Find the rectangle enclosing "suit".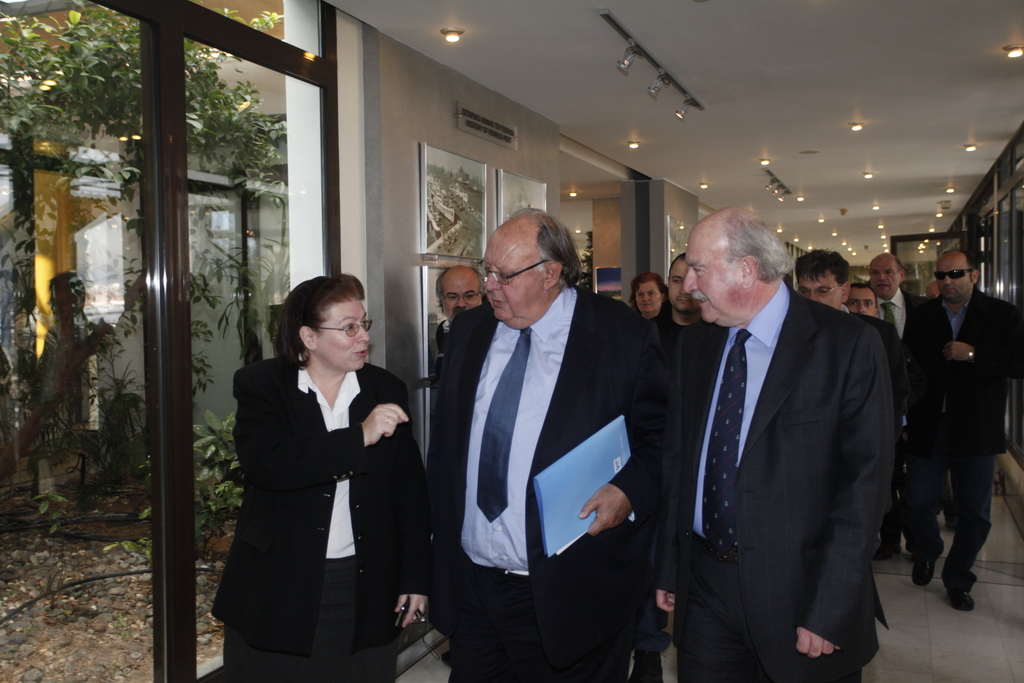
box=[876, 288, 929, 537].
